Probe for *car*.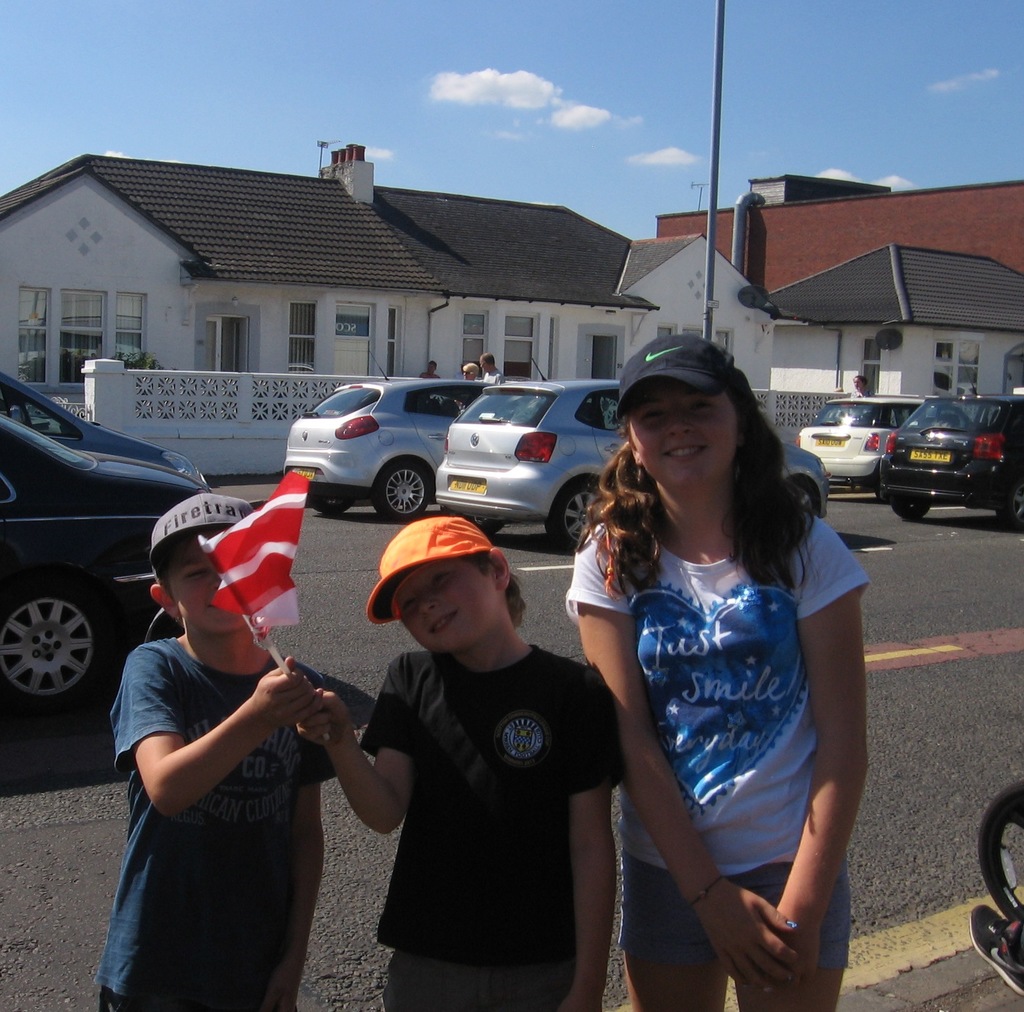
Probe result: {"x1": 878, "y1": 381, "x2": 1023, "y2": 521}.
